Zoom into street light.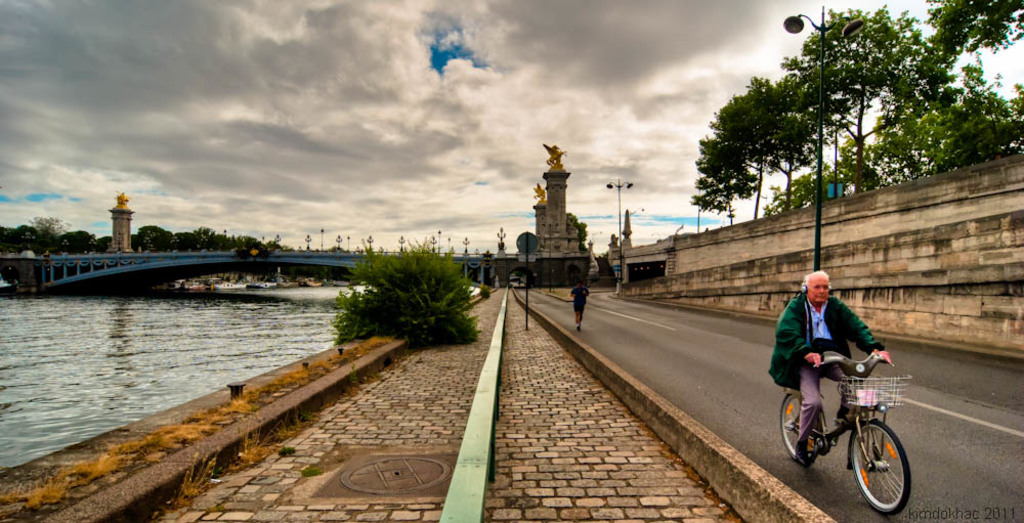
Zoom target: pyautogui.locateOnScreen(321, 227, 323, 252).
